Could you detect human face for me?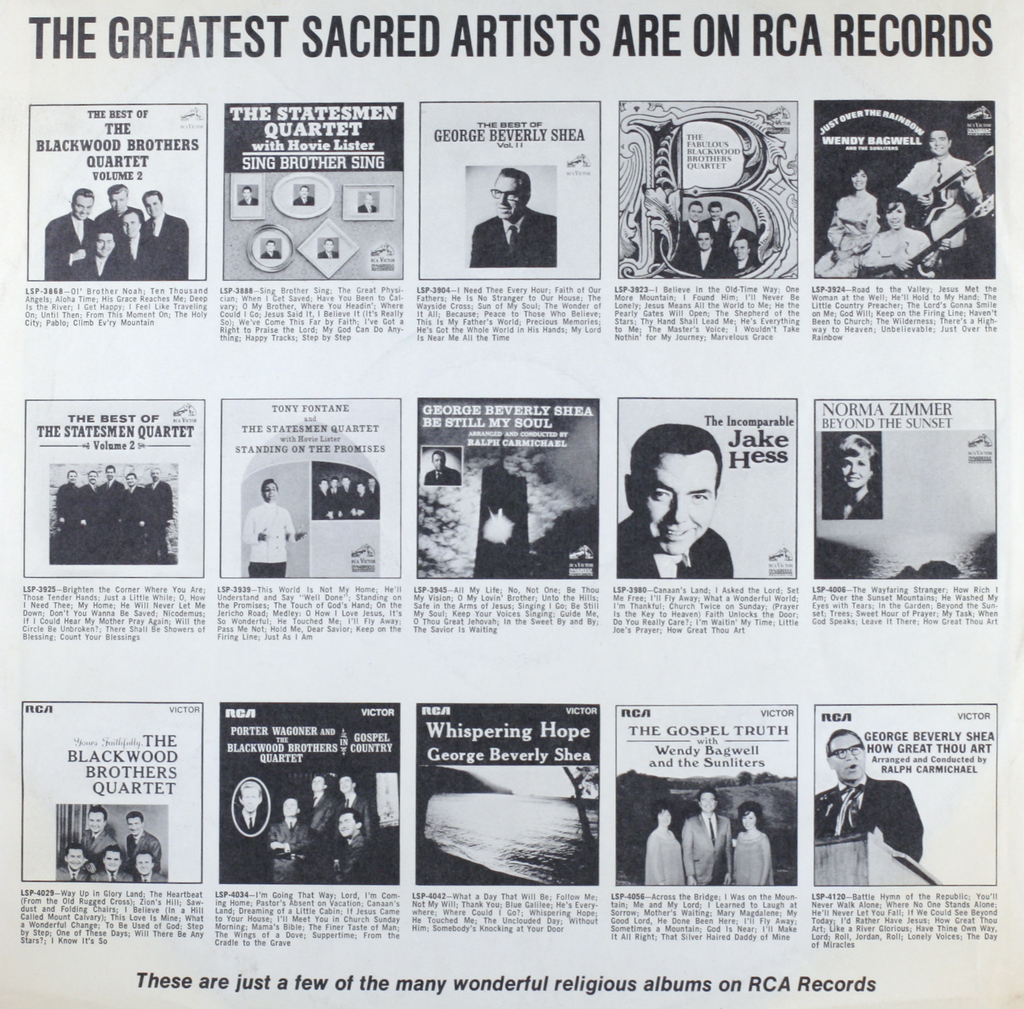
Detection result: (x1=726, y1=216, x2=737, y2=230).
